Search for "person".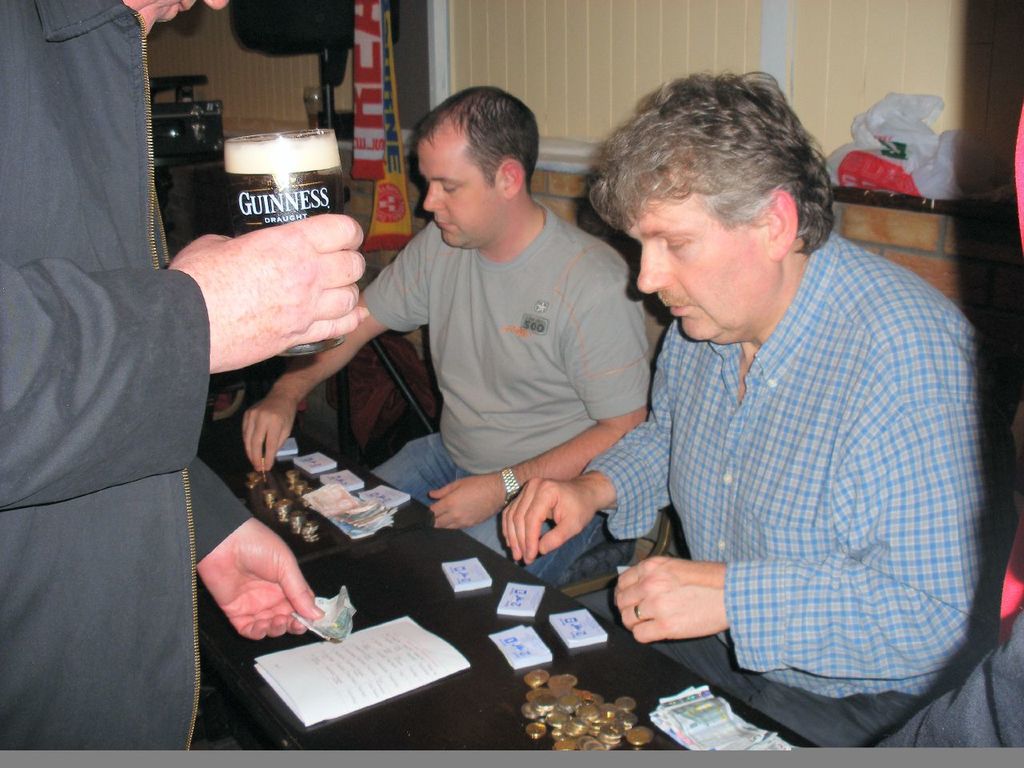
Found at [x1=0, y1=0, x2=366, y2=750].
